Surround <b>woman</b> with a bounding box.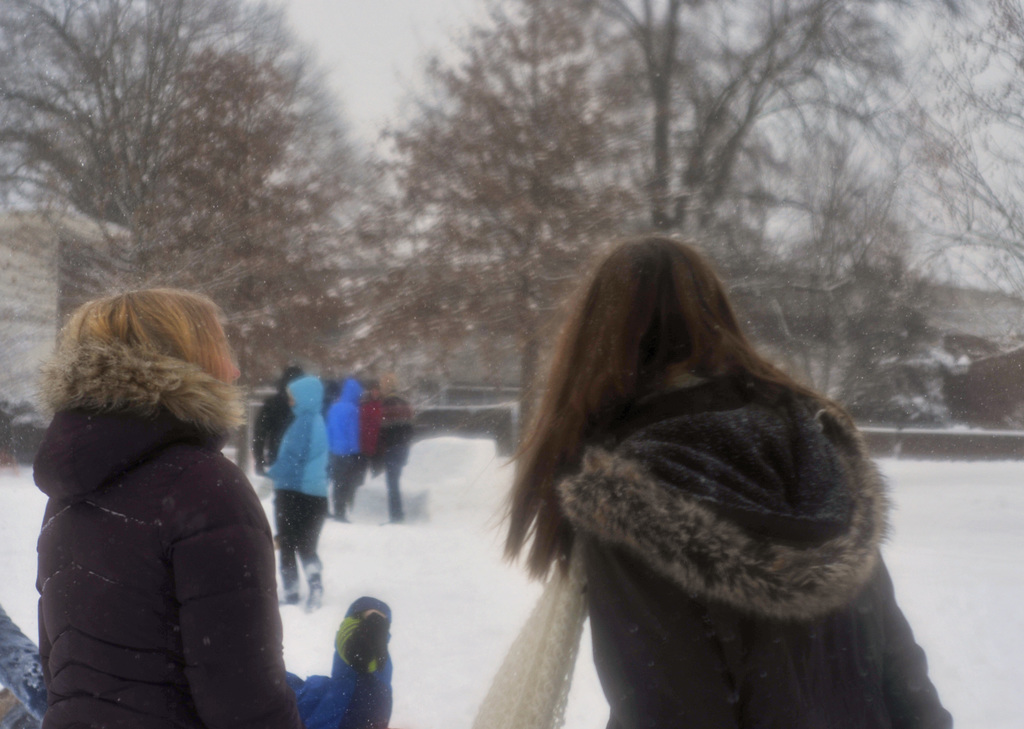
rect(33, 285, 300, 728).
